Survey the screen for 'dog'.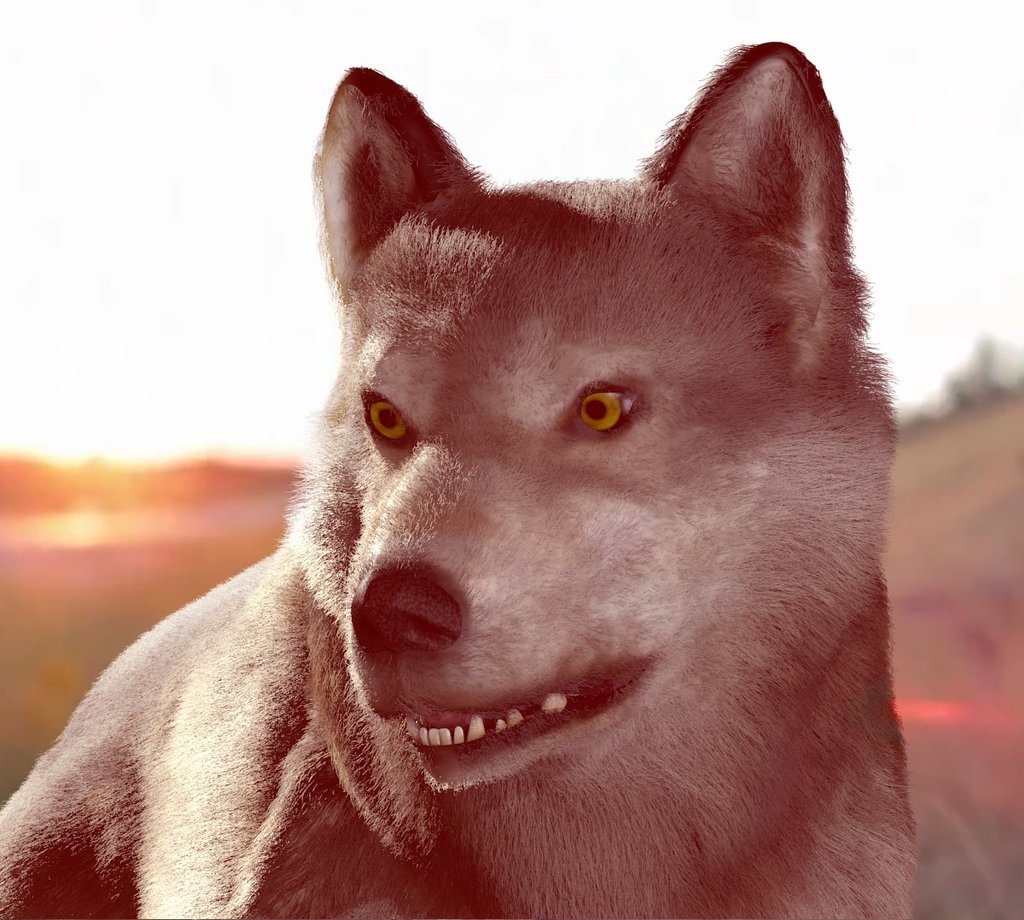
Survey found: (left=0, top=44, right=922, bottom=919).
